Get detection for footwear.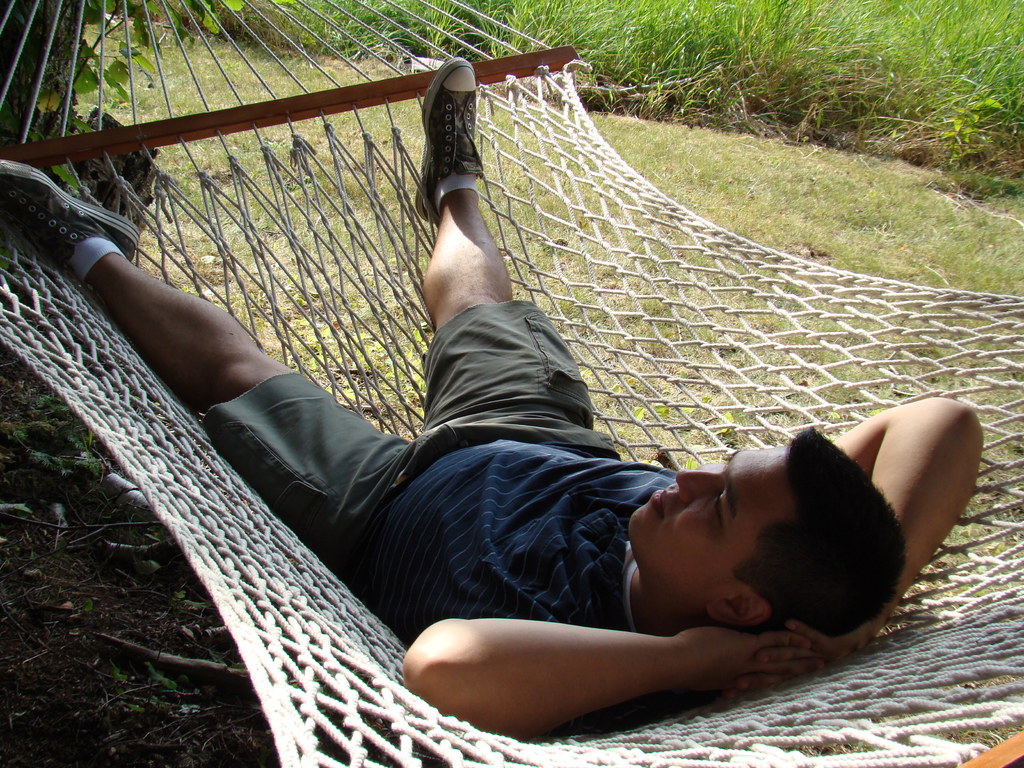
Detection: bbox(422, 65, 484, 196).
